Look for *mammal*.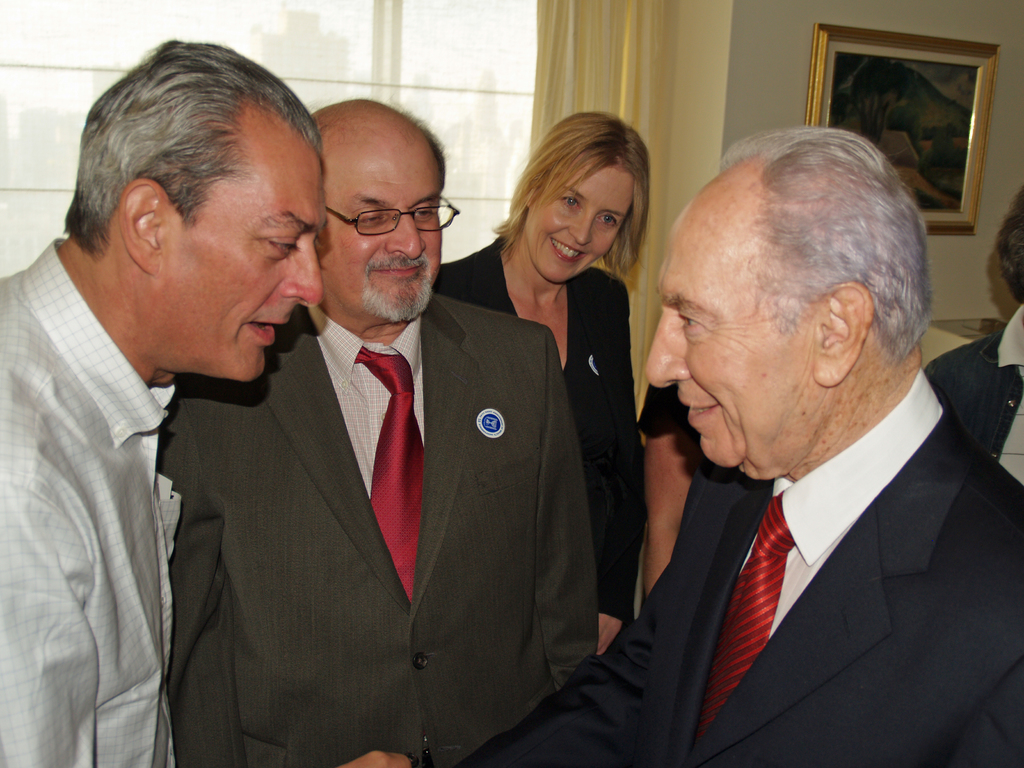
Found: (x1=918, y1=177, x2=1023, y2=495).
